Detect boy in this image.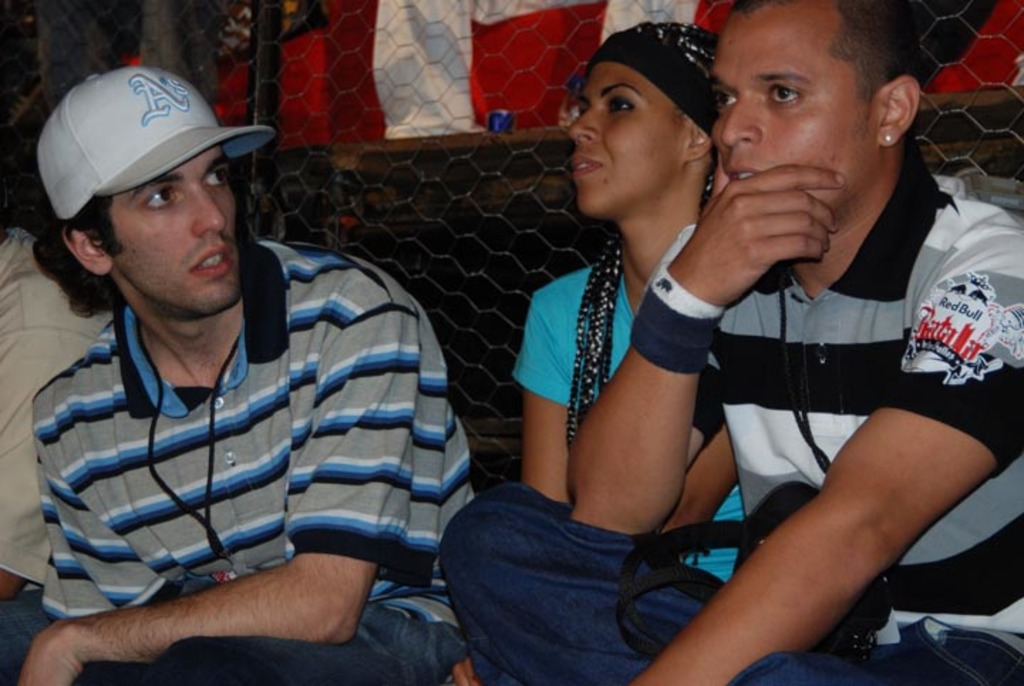
Detection: (x1=469, y1=20, x2=934, y2=643).
